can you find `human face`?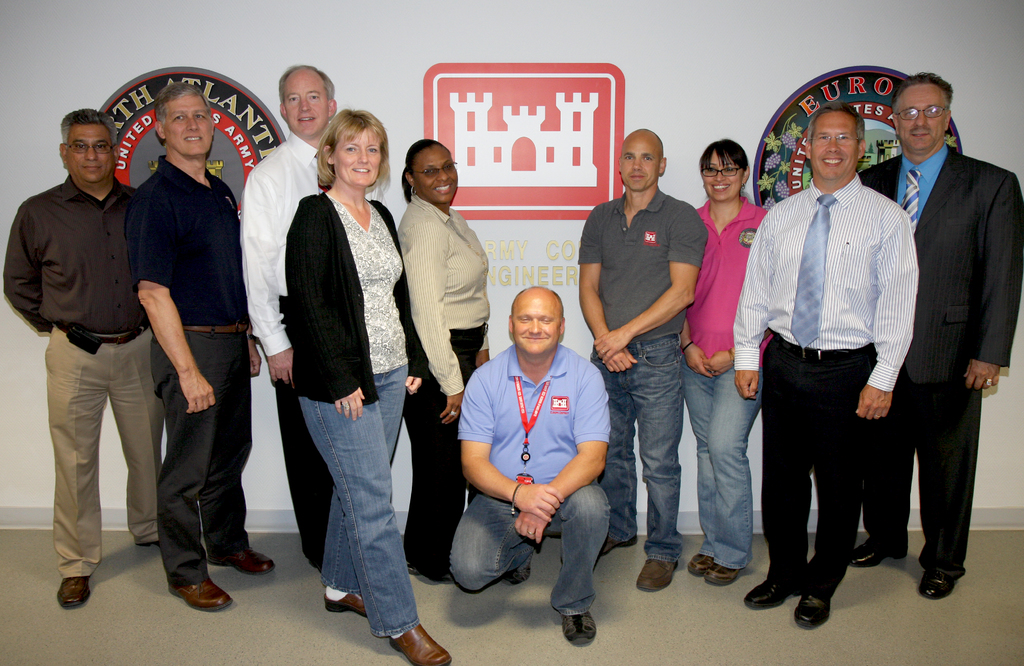
Yes, bounding box: pyautogui.locateOnScreen(163, 93, 213, 156).
